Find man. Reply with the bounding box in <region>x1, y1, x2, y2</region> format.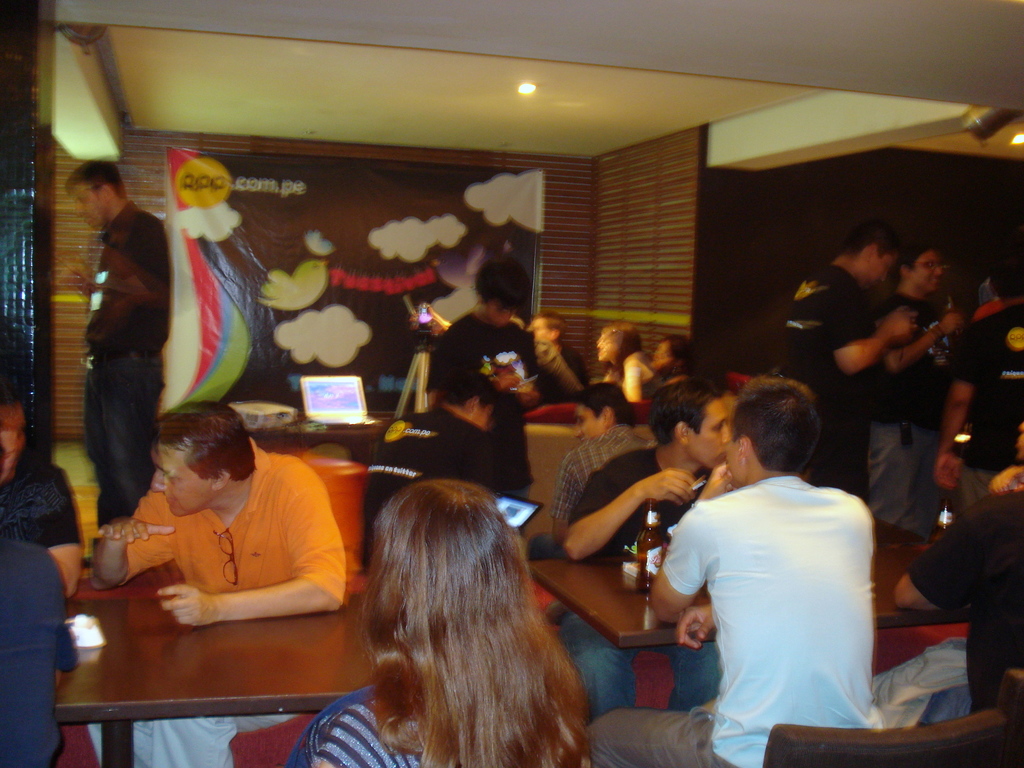
<region>516, 308, 607, 410</region>.
